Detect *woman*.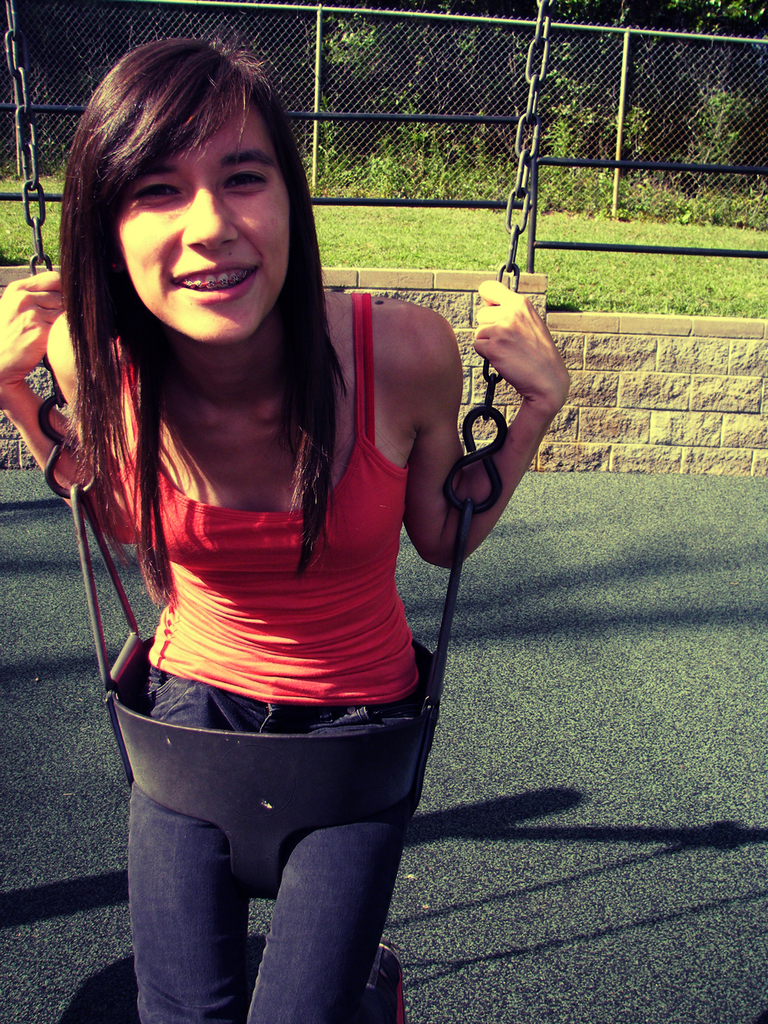
Detected at <region>31, 58, 482, 1019</region>.
